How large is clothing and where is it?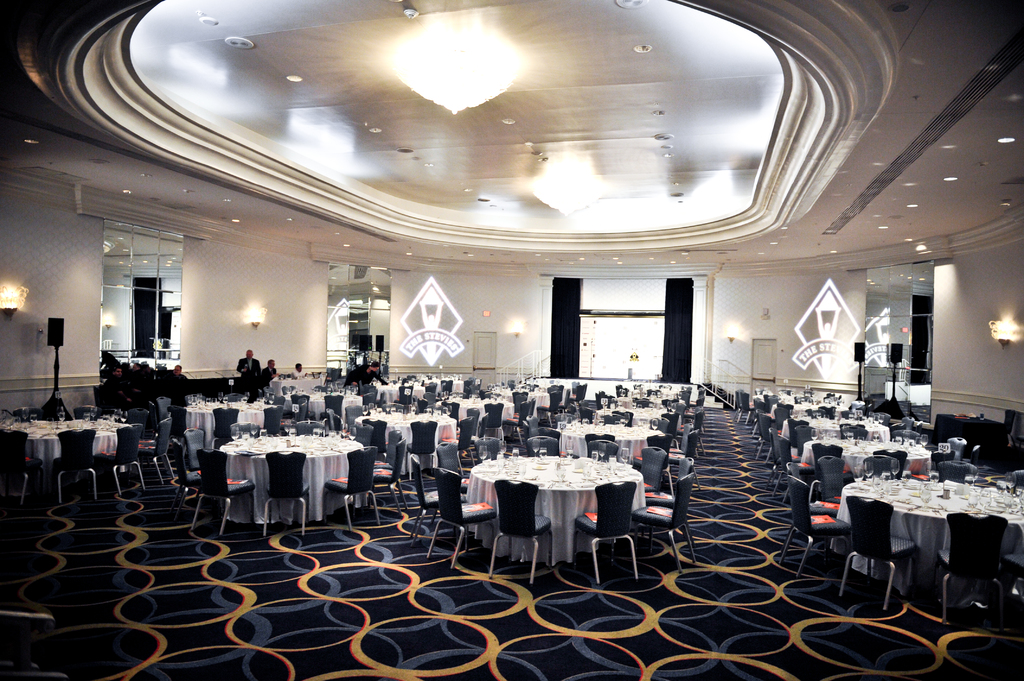
Bounding box: <box>237,357,262,389</box>.
